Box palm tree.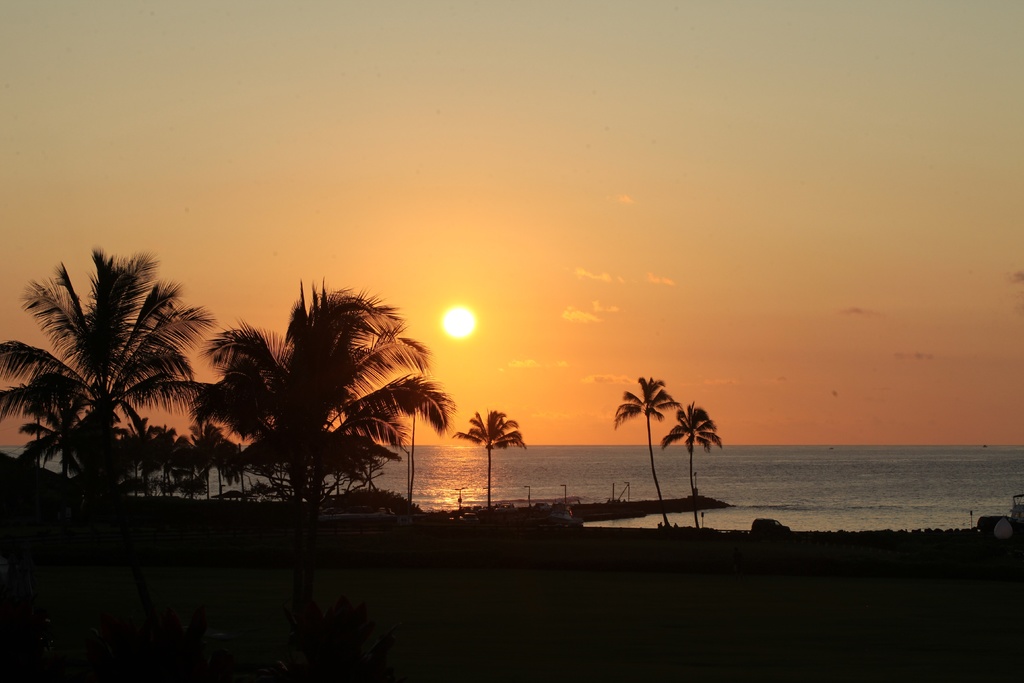
region(0, 256, 207, 533).
